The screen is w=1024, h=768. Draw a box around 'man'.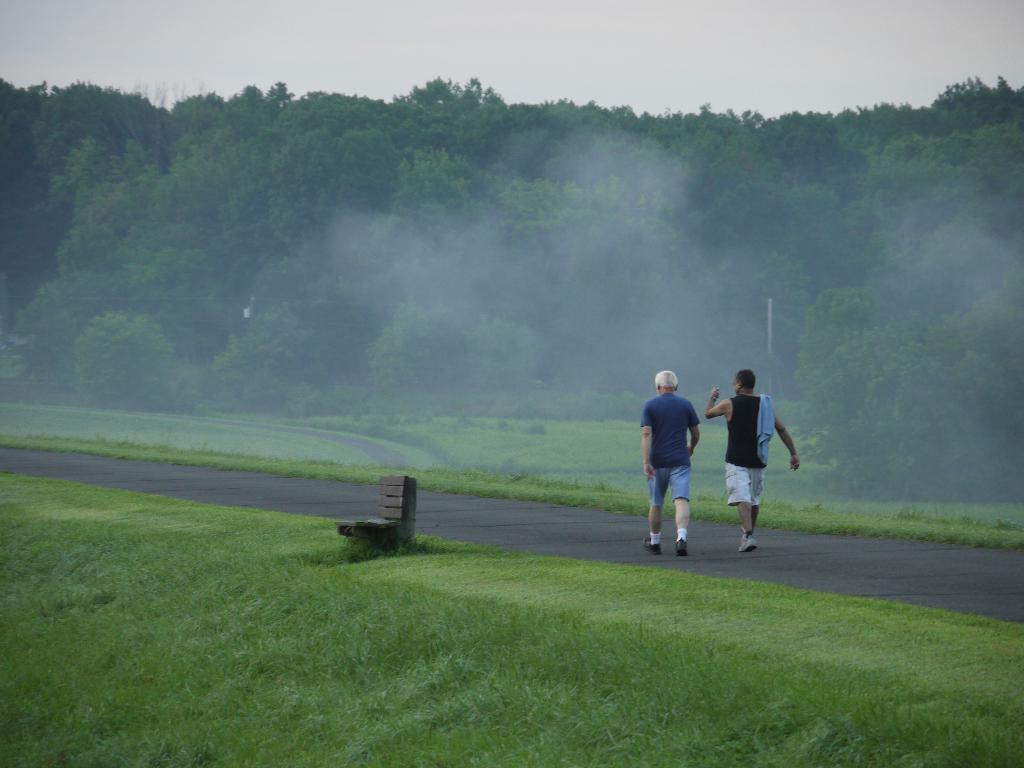
705:367:802:555.
